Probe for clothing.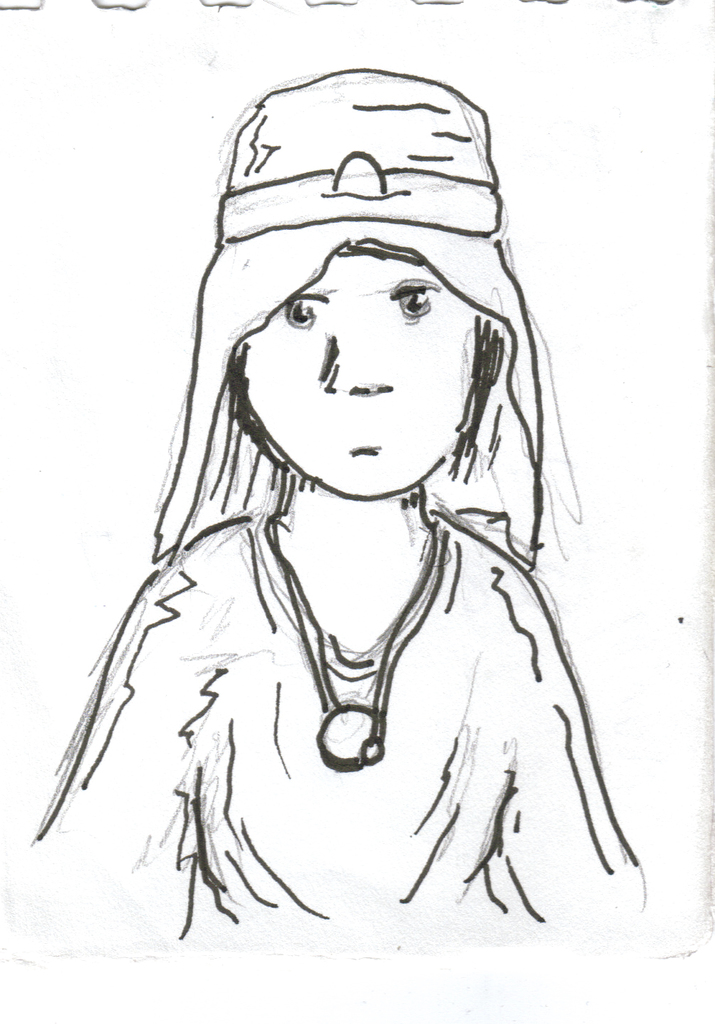
Probe result: rect(126, 433, 548, 918).
